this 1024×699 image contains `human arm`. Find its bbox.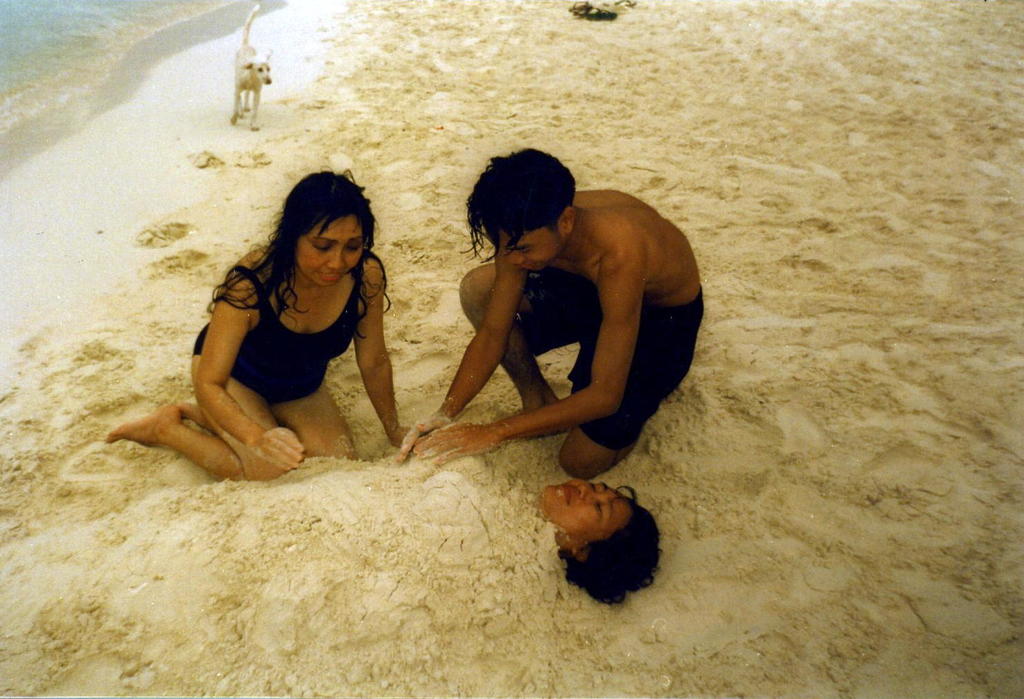
467/236/646/459.
